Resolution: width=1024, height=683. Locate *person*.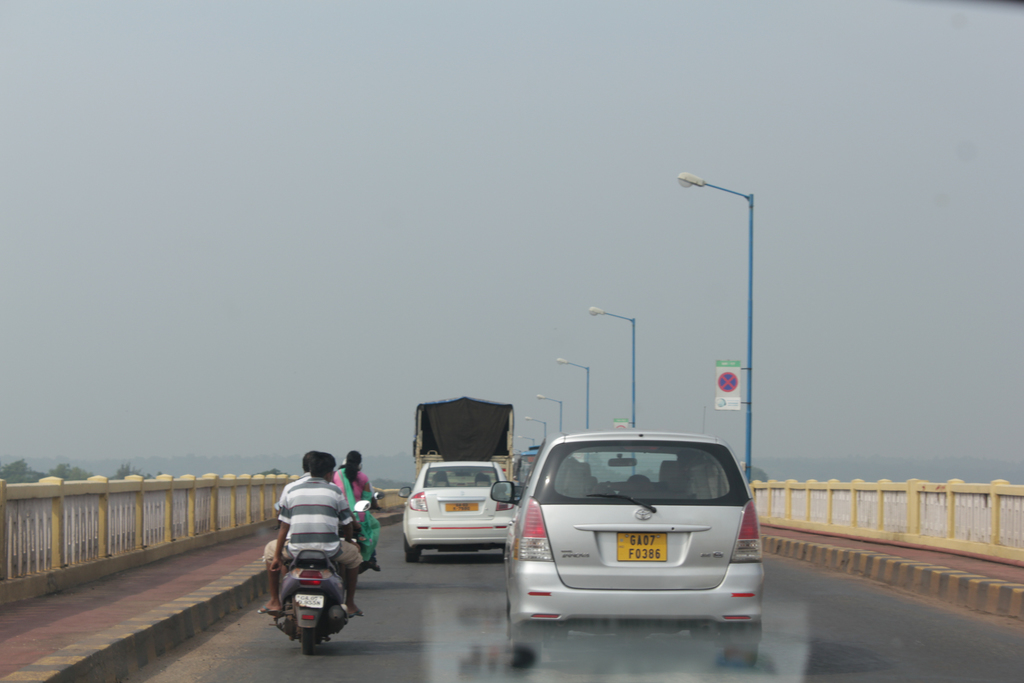
BBox(272, 449, 342, 577).
